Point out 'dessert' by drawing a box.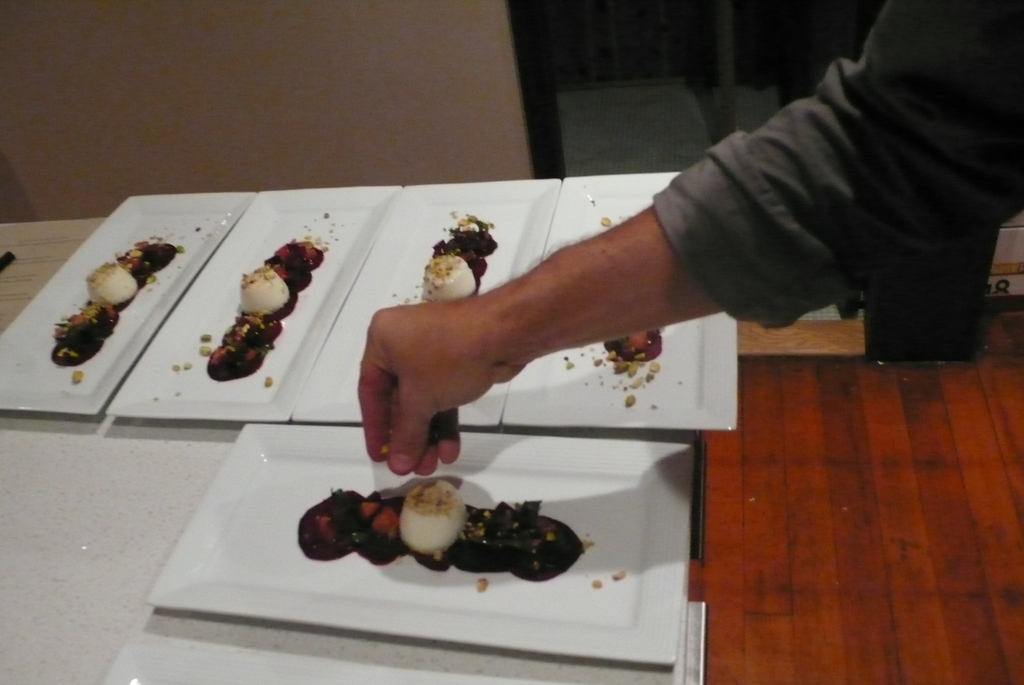
Rect(601, 324, 672, 360).
